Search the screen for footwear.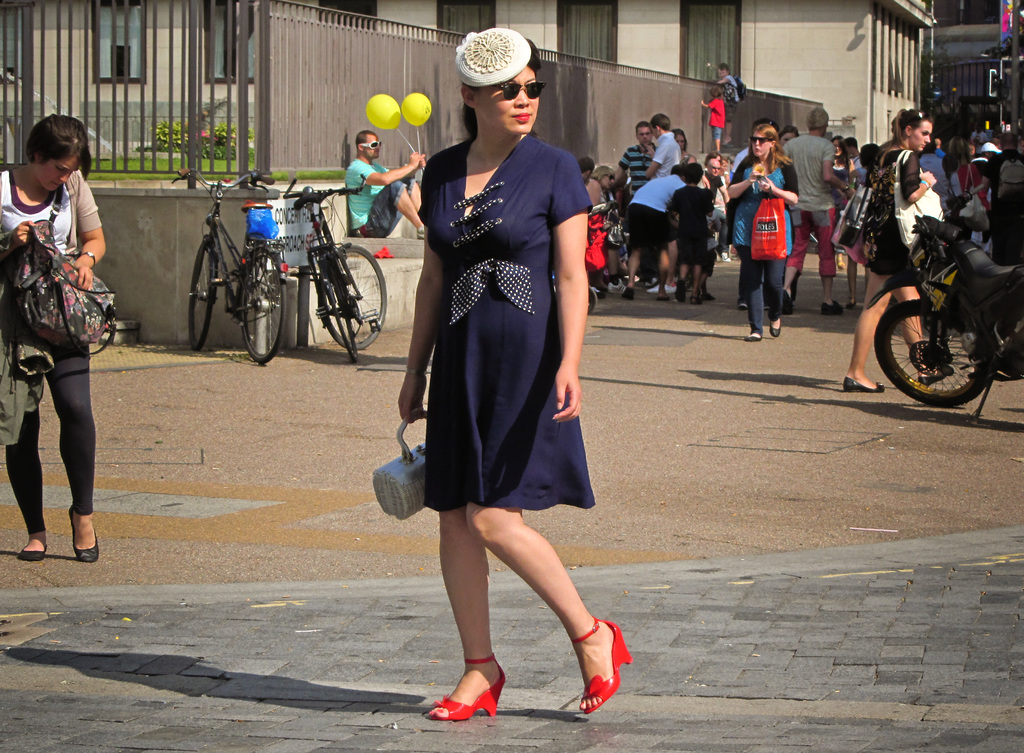
Found at 722, 253, 735, 264.
